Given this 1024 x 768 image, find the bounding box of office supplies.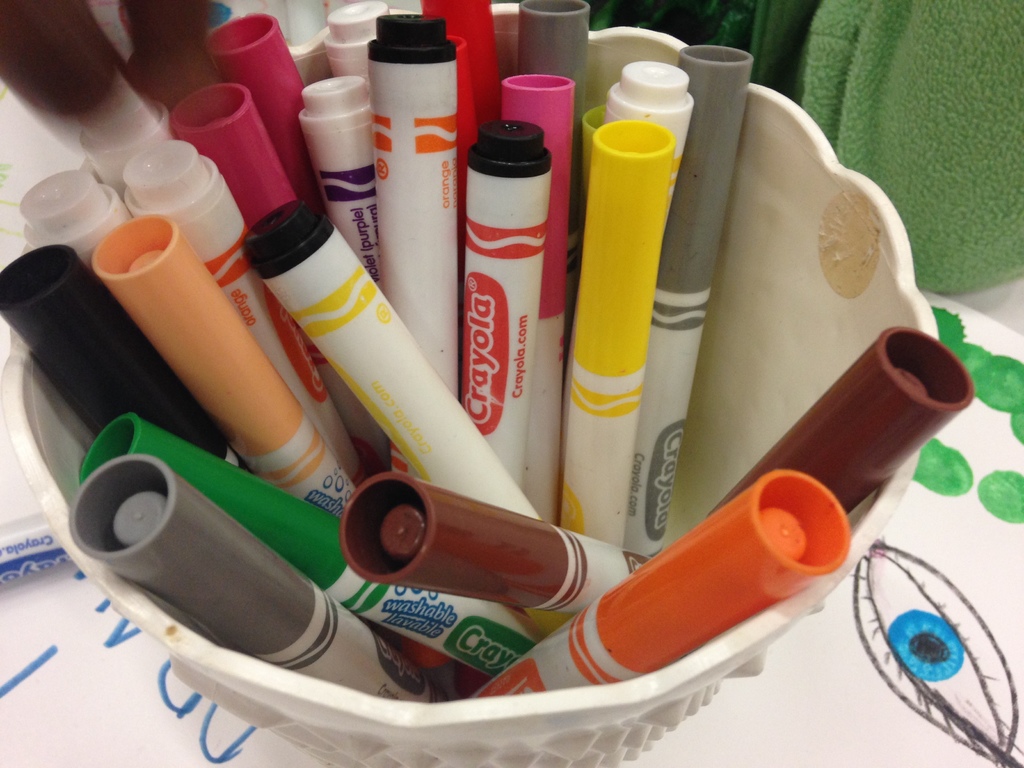
left=525, top=0, right=593, bottom=97.
